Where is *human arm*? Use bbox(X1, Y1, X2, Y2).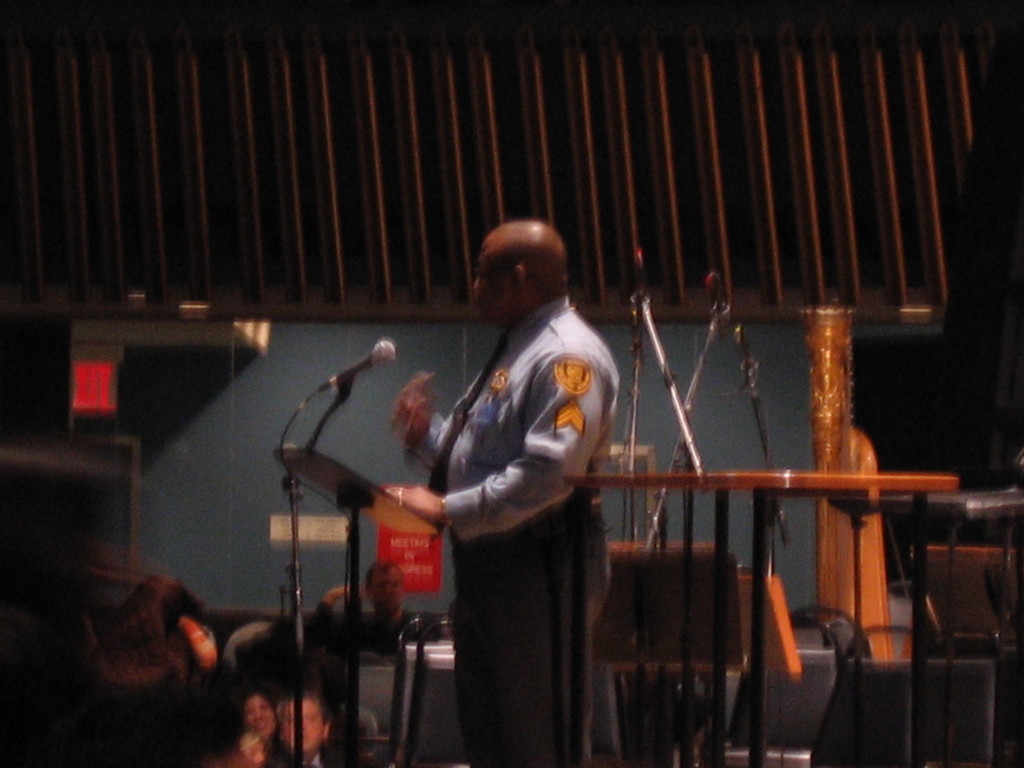
bbox(310, 582, 372, 658).
